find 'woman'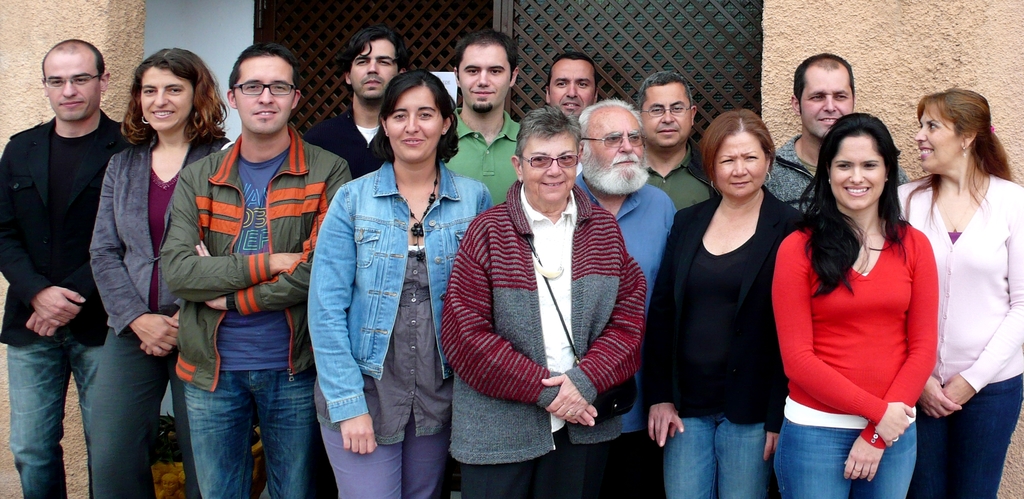
[435, 104, 649, 498]
